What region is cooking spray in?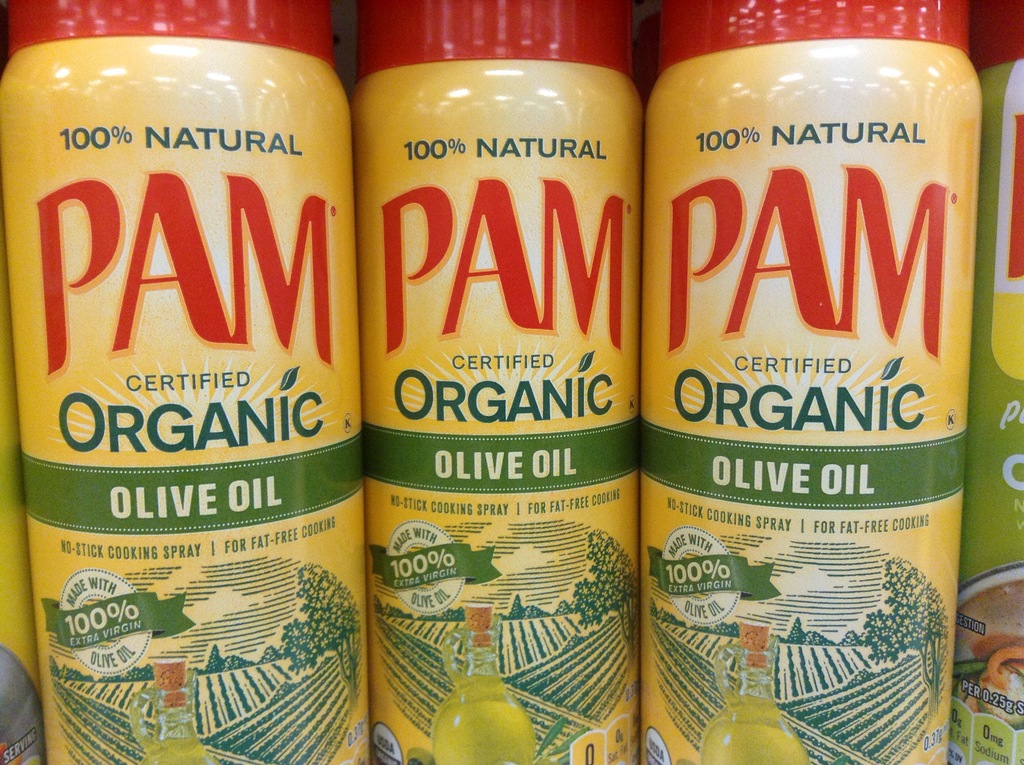
(left=635, top=0, right=964, bottom=761).
